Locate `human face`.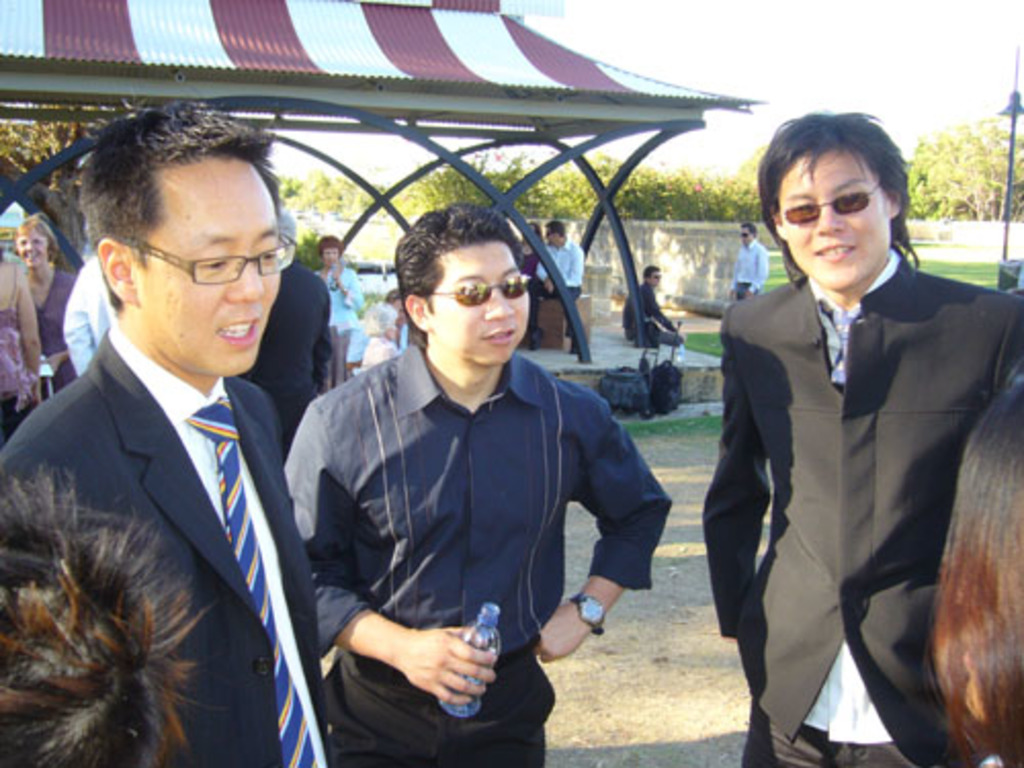
Bounding box: [x1=434, y1=242, x2=539, y2=365].
